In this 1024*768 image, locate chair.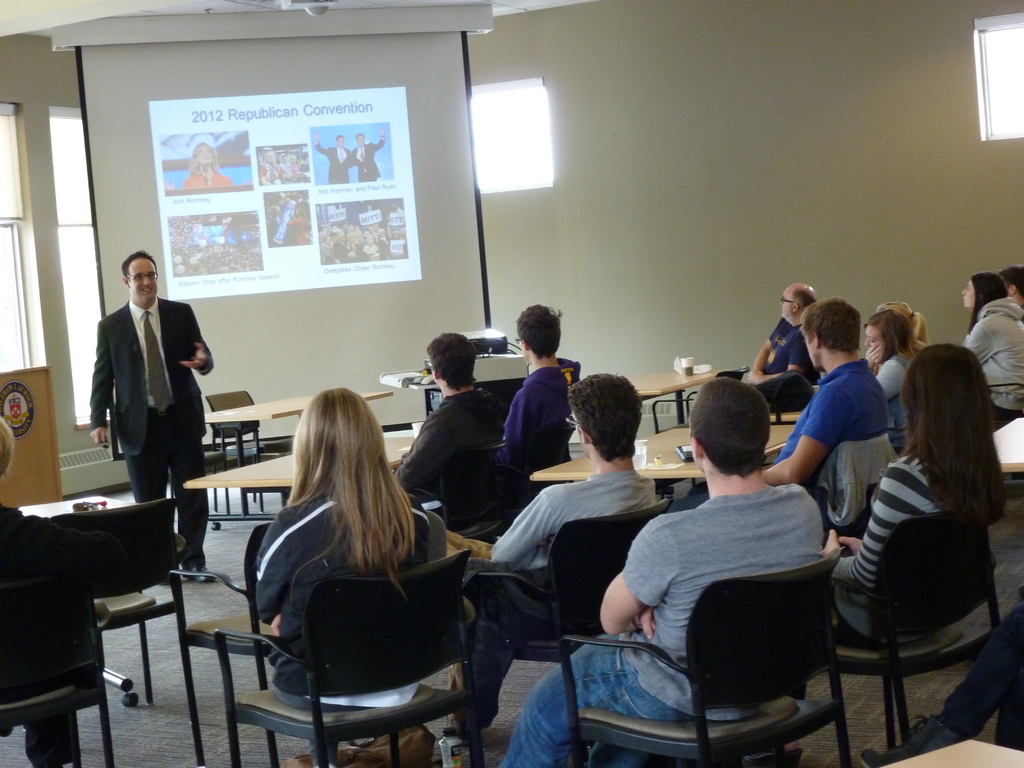
Bounding box: x1=255, y1=554, x2=490, y2=760.
